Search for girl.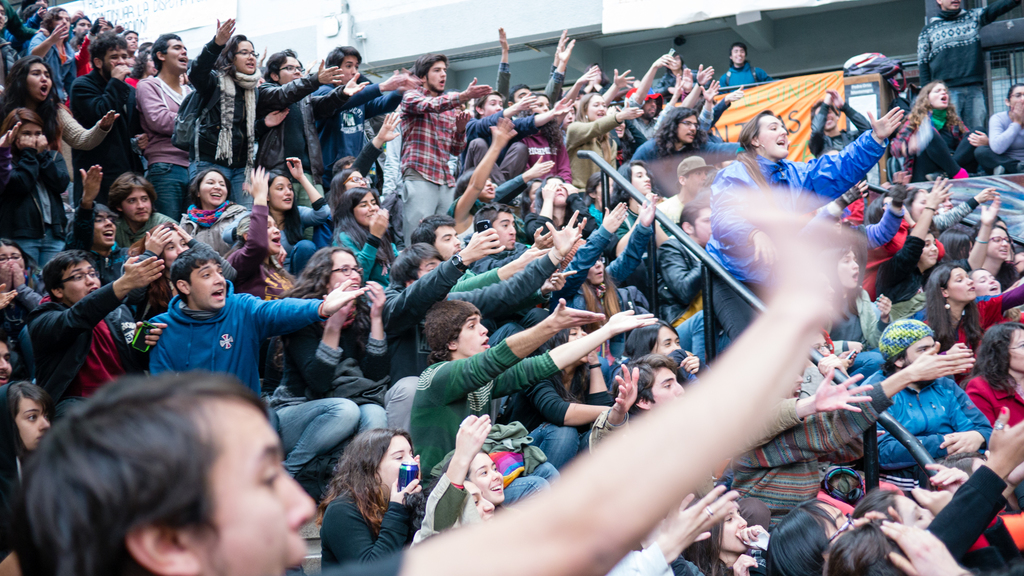
Found at <box>313,169,373,246</box>.
